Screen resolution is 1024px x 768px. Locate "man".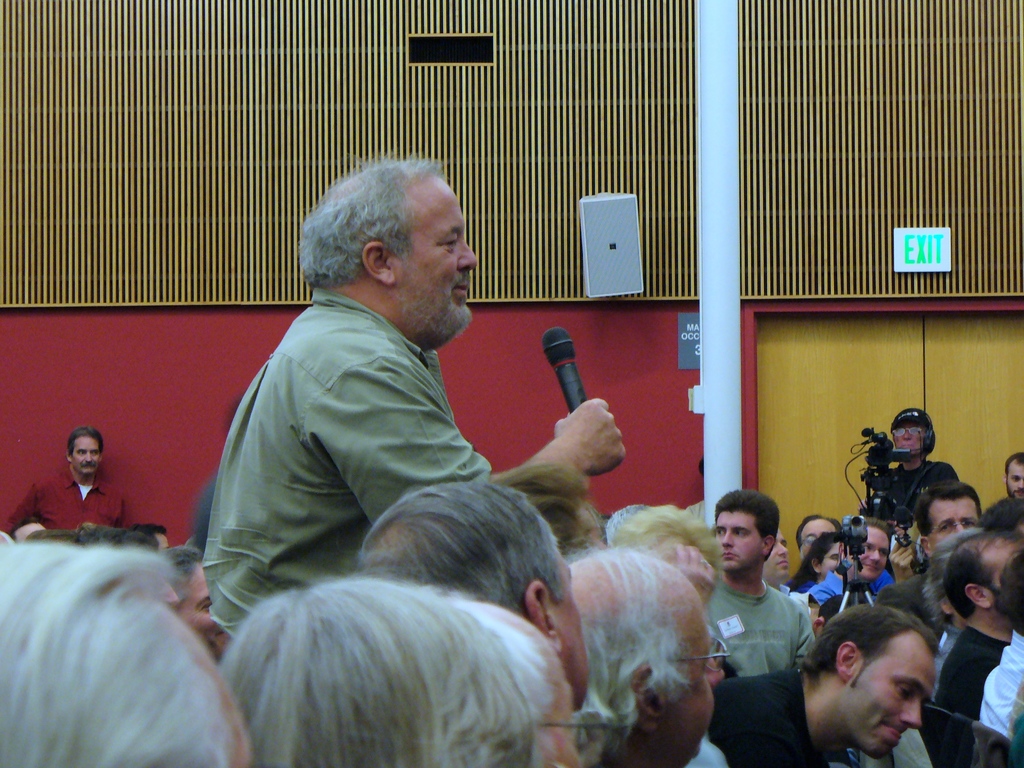
rect(198, 175, 600, 649).
